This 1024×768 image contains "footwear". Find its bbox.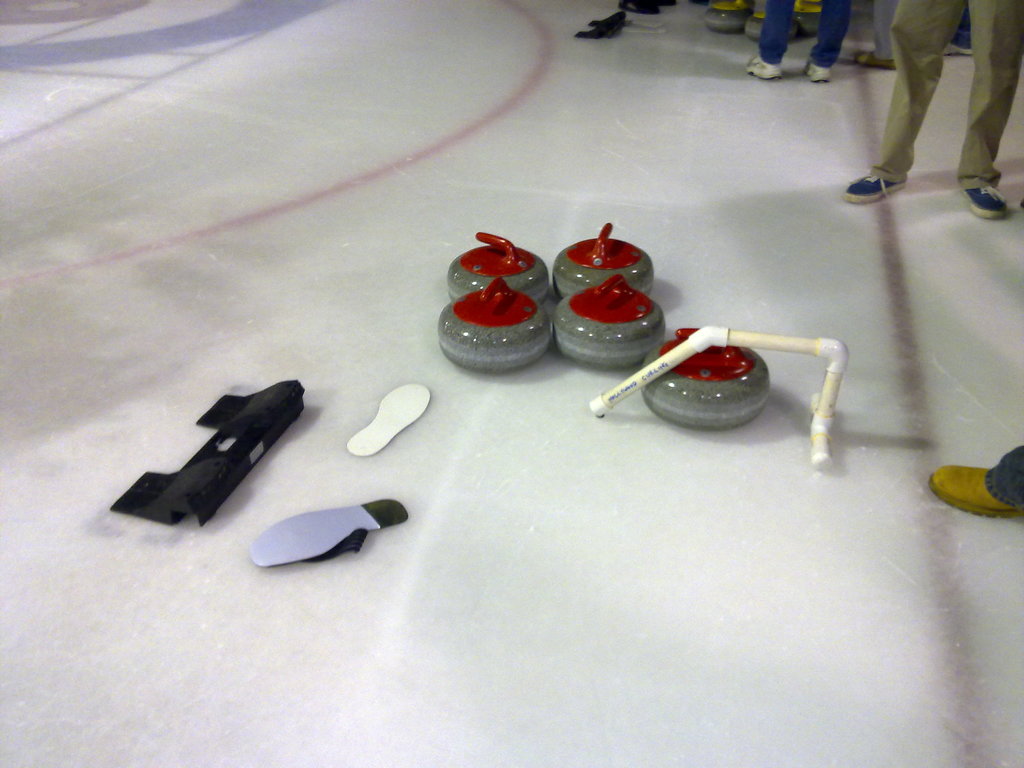
bbox=(746, 54, 785, 84).
